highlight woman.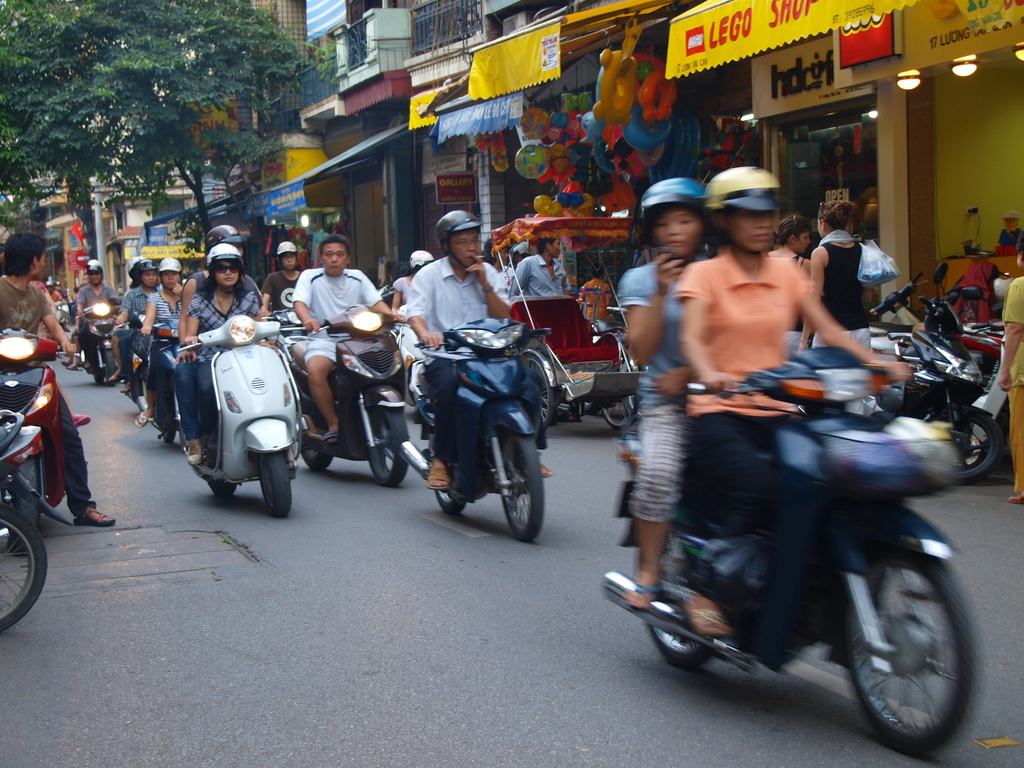
Highlighted region: (481,239,515,297).
